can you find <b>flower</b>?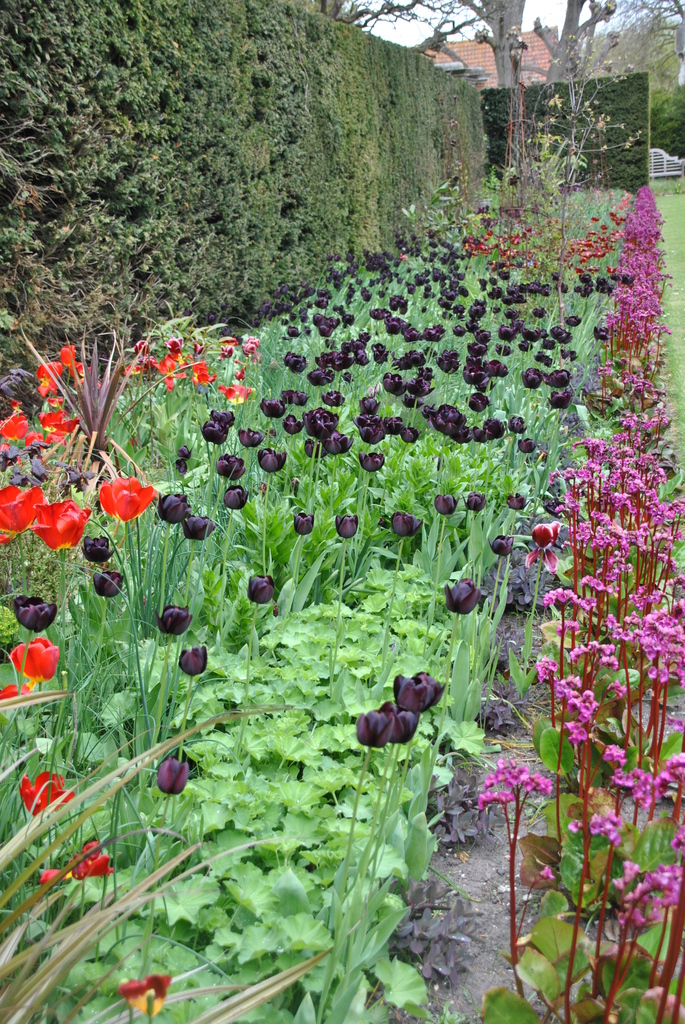
Yes, bounding box: 0/443/20/476.
